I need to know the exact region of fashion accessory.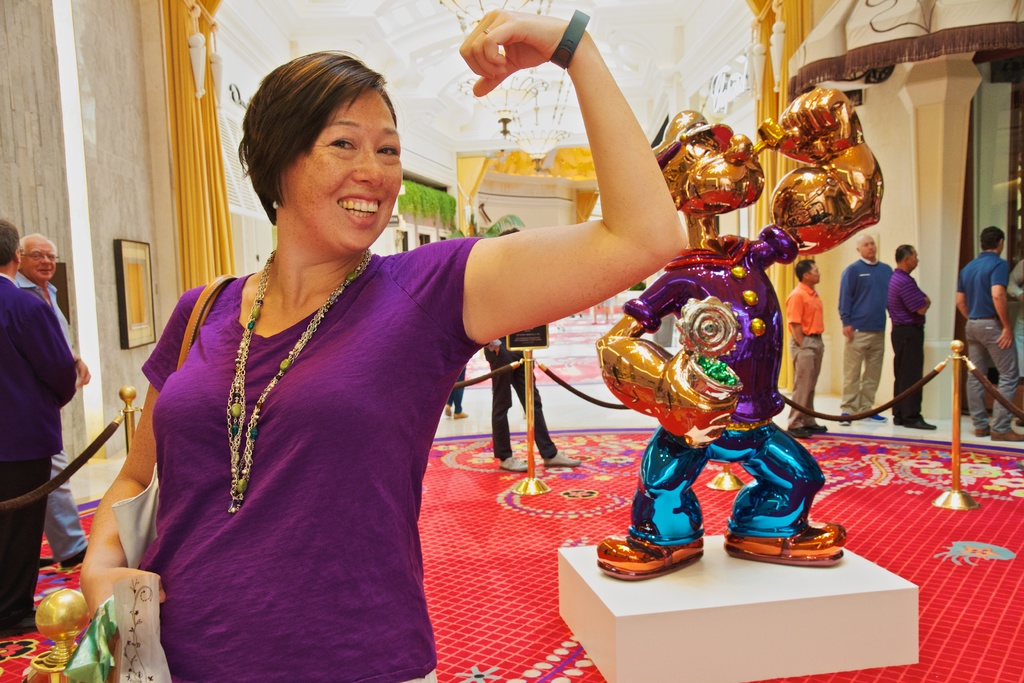
Region: {"x1": 544, "y1": 449, "x2": 582, "y2": 468}.
